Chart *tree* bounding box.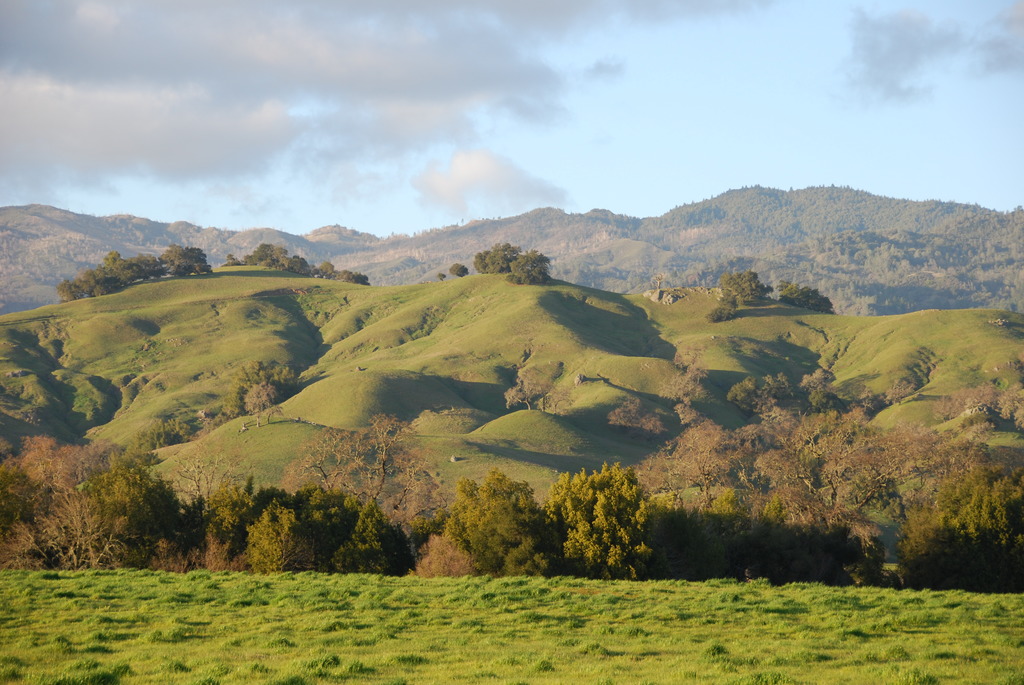
Charted: 881 379 913 406.
